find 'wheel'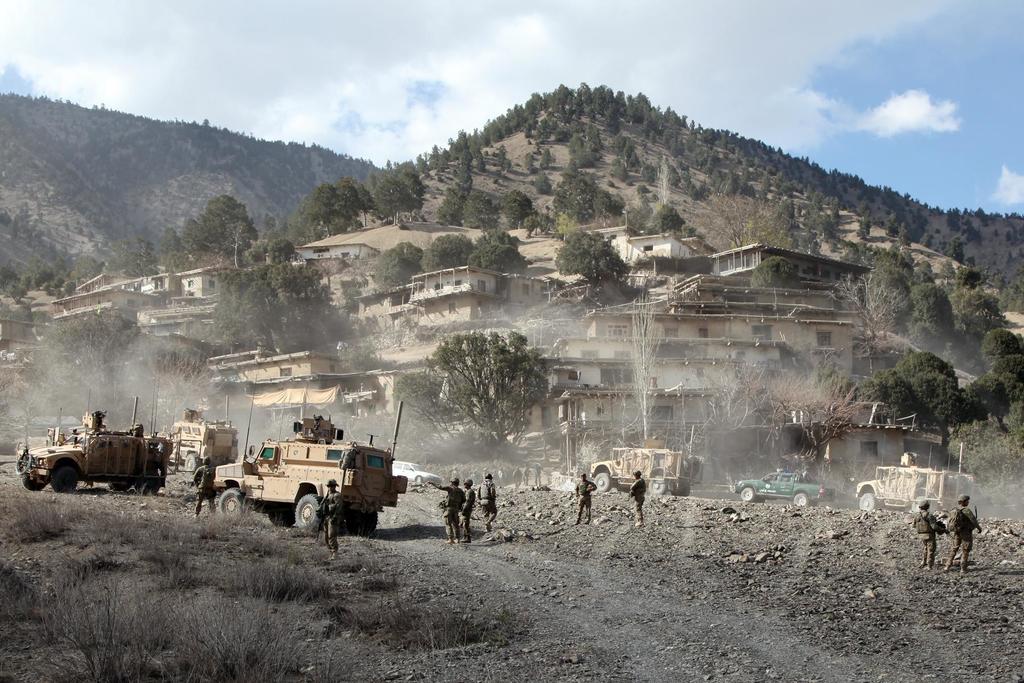
locate(741, 488, 755, 500)
